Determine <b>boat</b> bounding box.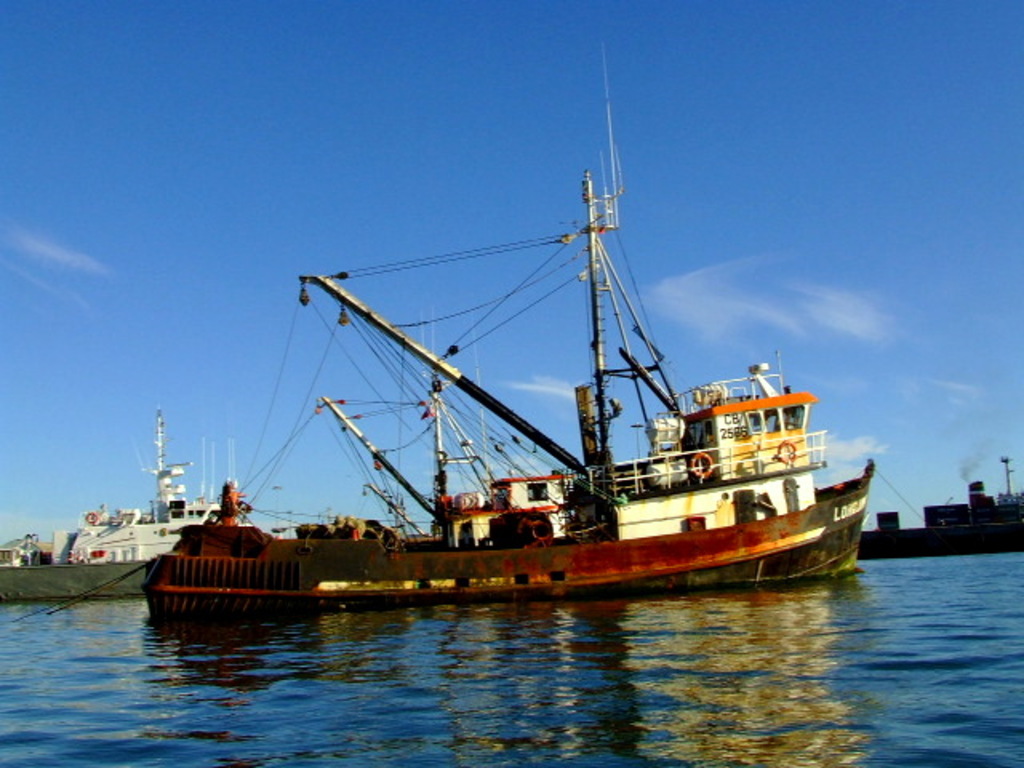
Determined: {"x1": 858, "y1": 451, "x2": 1022, "y2": 557}.
